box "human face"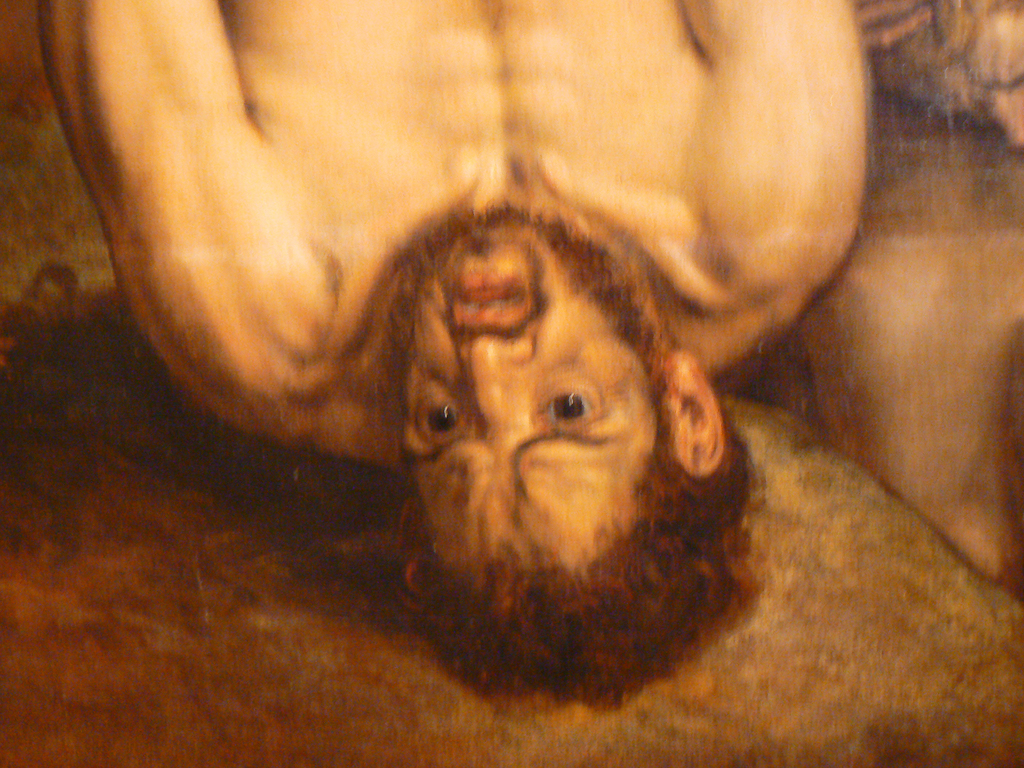
400/228/650/574
